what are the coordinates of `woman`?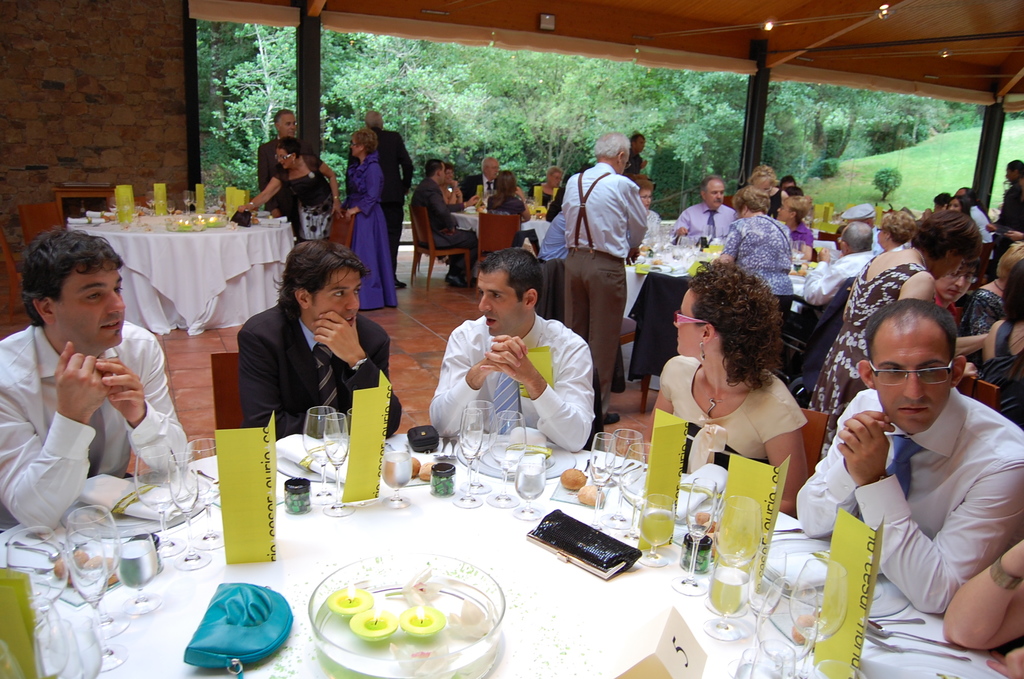
(x1=486, y1=170, x2=544, y2=259).
